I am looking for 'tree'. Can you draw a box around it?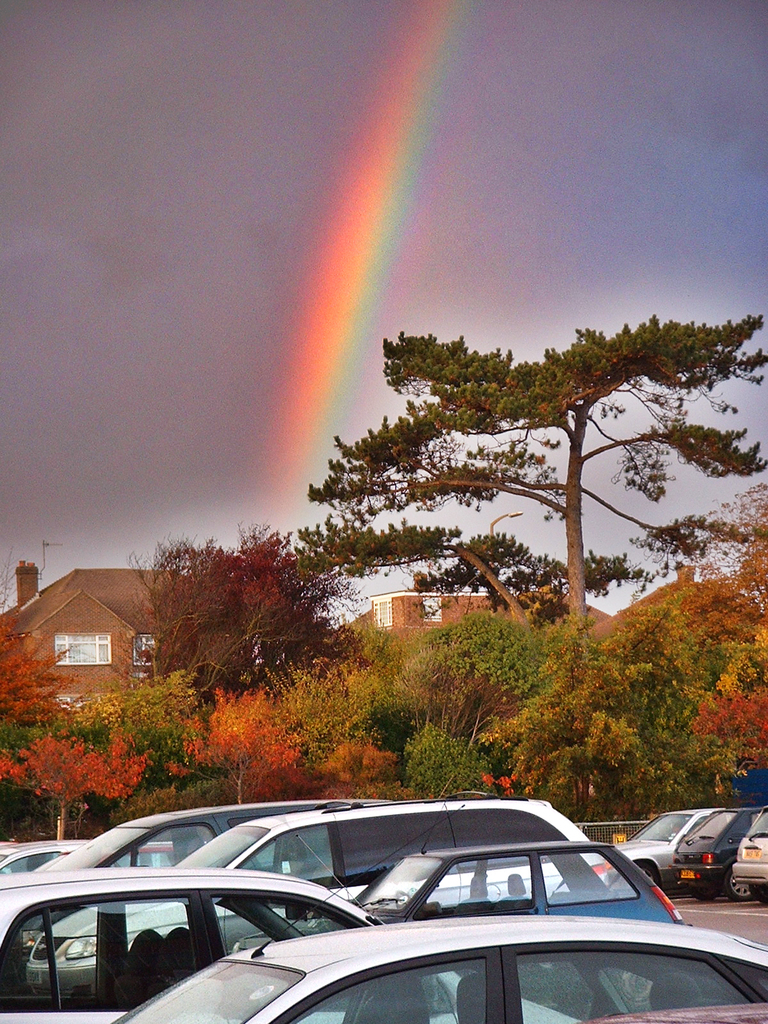
Sure, the bounding box is box(701, 476, 765, 609).
